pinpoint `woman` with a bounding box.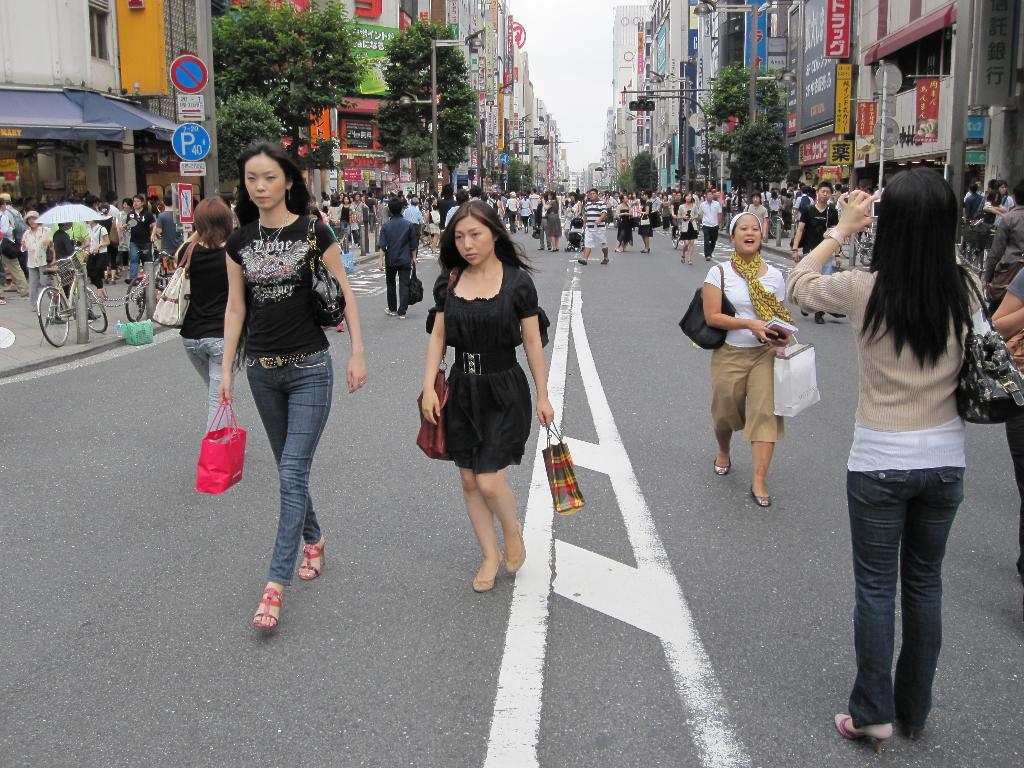
[left=743, top=191, right=767, bottom=232].
